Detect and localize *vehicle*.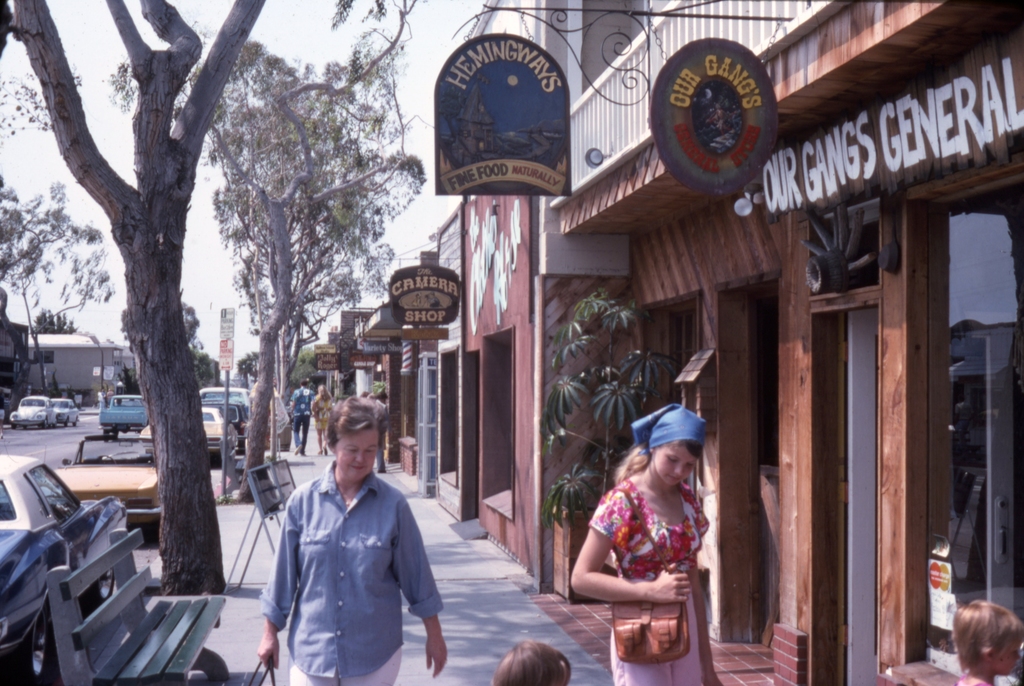
Localized at <box>195,386,261,401</box>.
